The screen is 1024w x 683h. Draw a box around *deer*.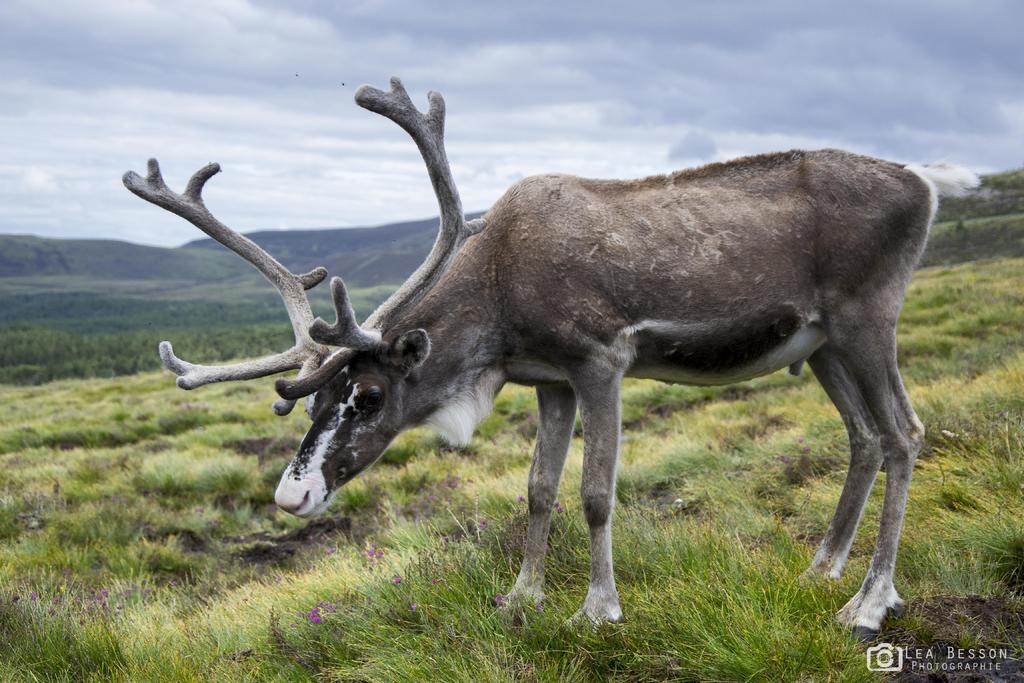
<region>121, 79, 983, 637</region>.
